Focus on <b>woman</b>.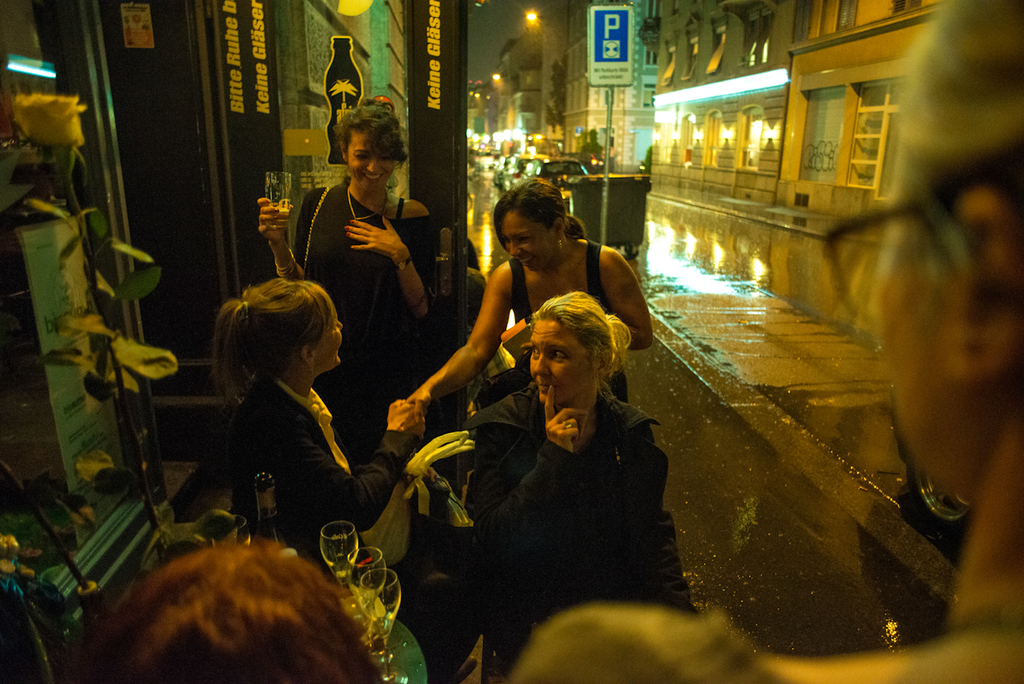
Focused at (x1=179, y1=254, x2=384, y2=583).
